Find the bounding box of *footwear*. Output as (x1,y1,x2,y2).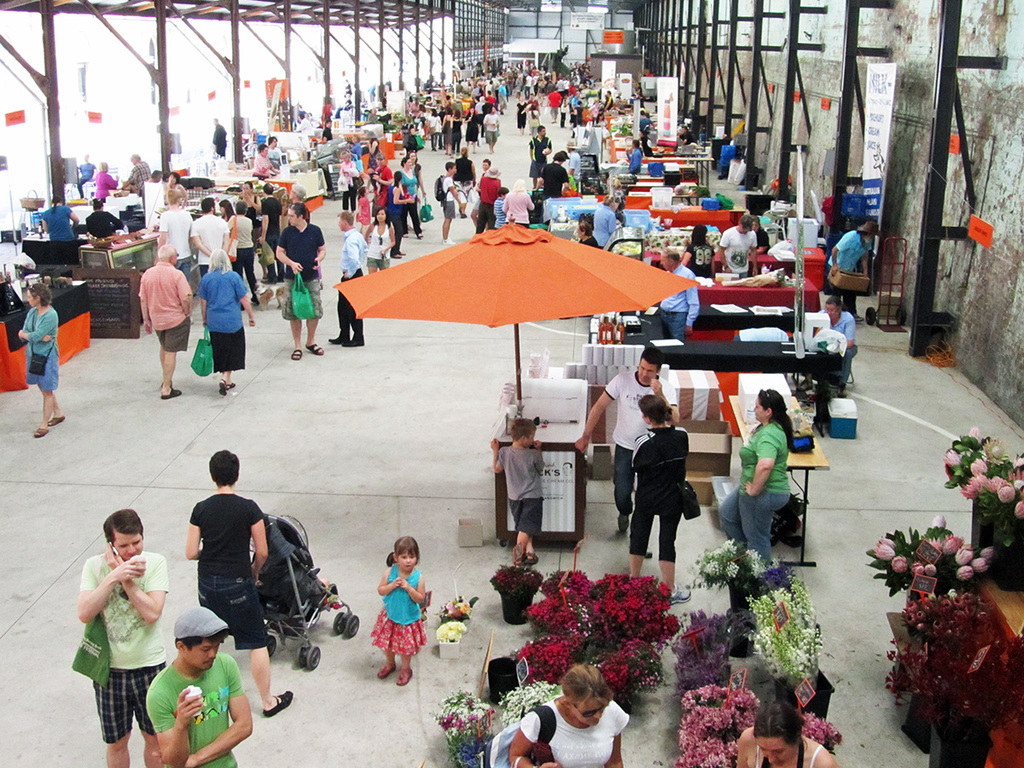
(218,379,234,396).
